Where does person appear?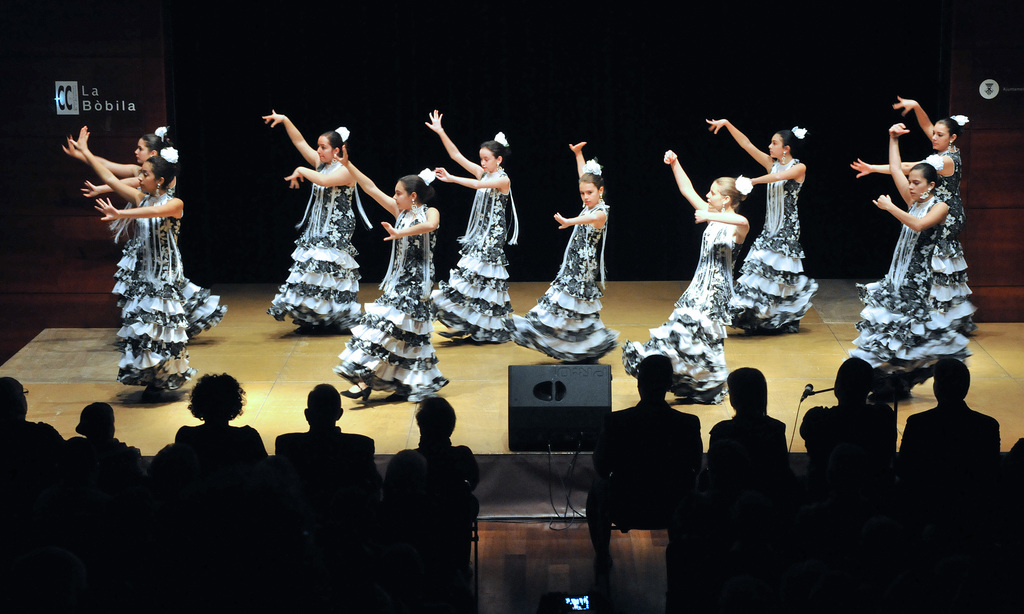
Appears at (x1=710, y1=363, x2=789, y2=450).
